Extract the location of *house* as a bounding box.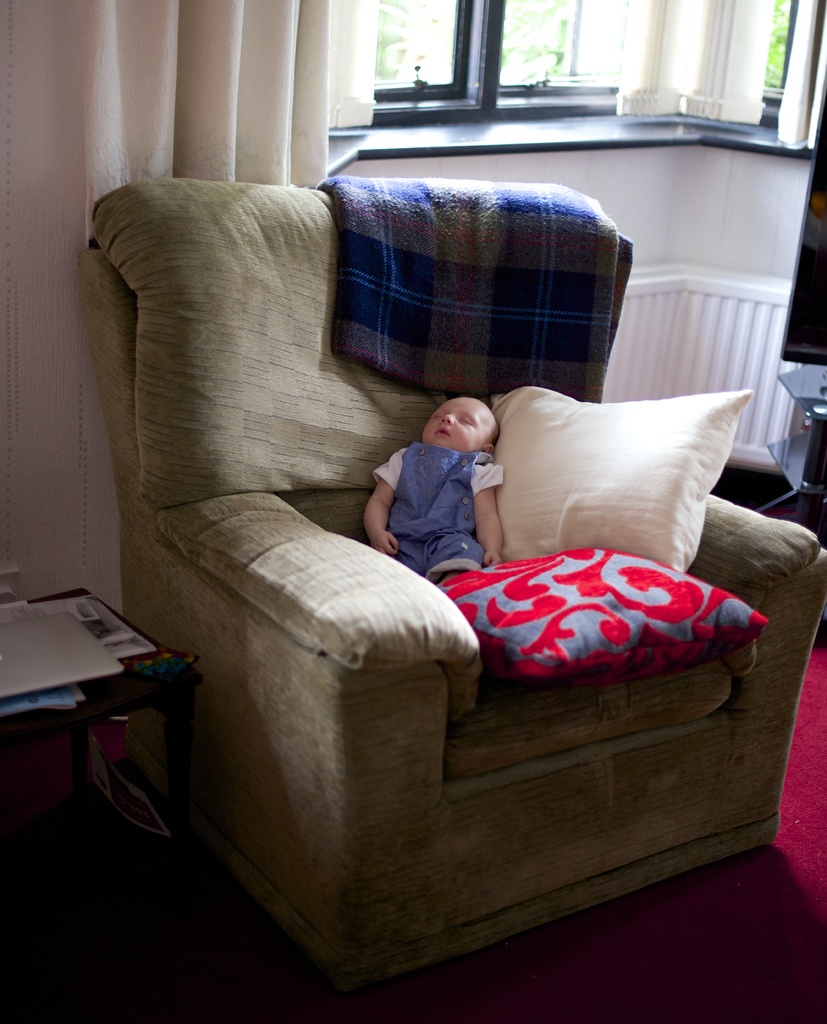
(0, 0, 826, 1023).
